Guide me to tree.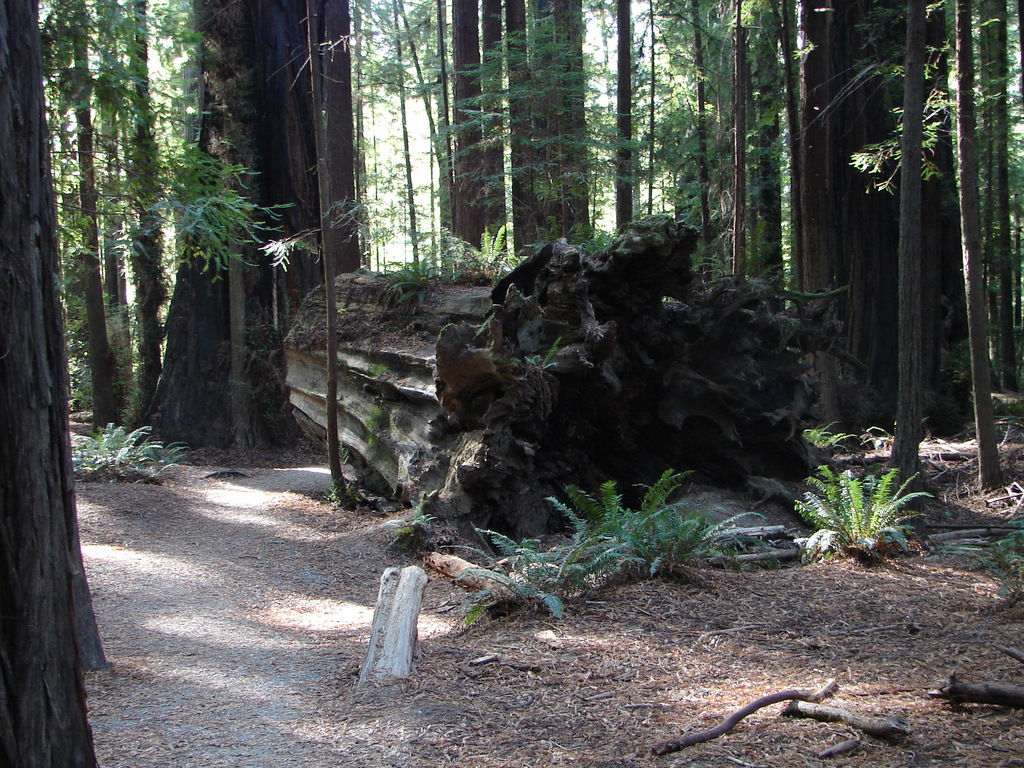
Guidance: bbox=(88, 0, 381, 461).
